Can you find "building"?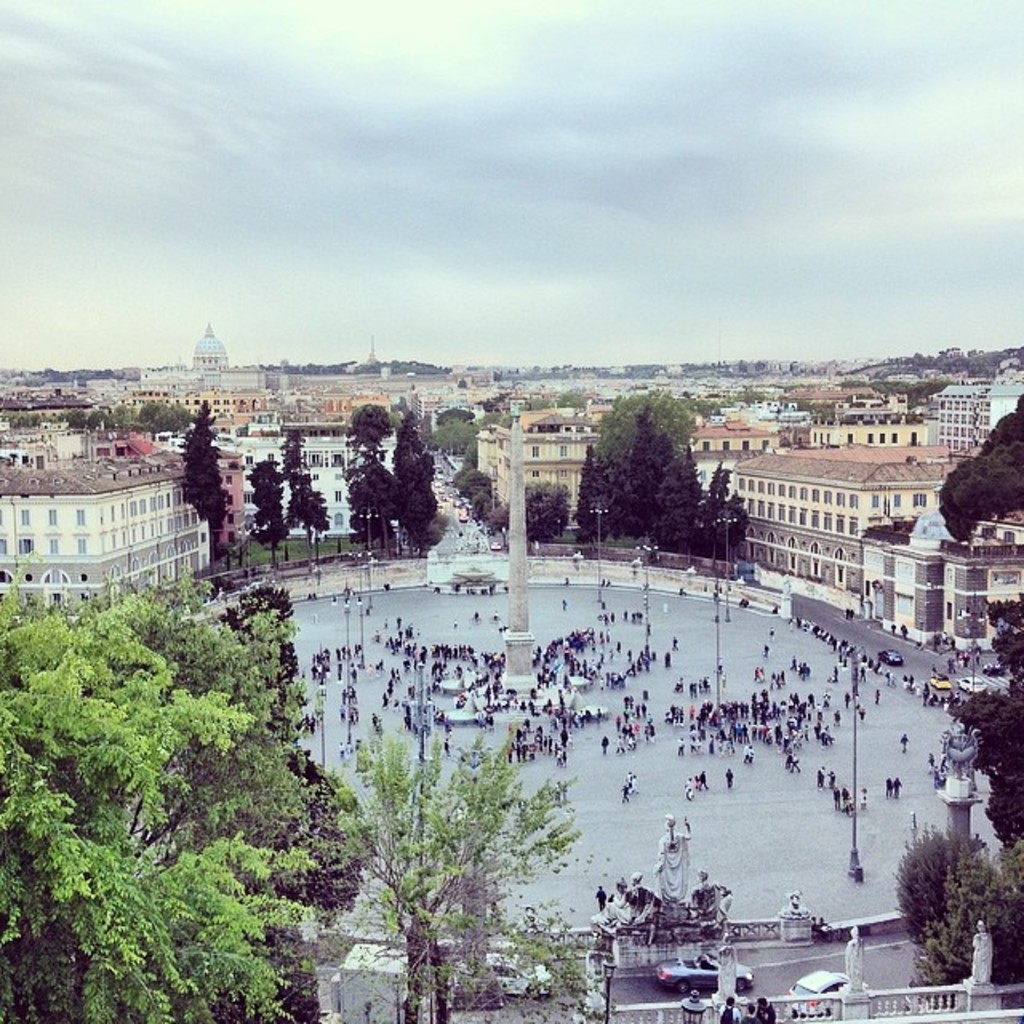
Yes, bounding box: [x1=248, y1=435, x2=397, y2=536].
